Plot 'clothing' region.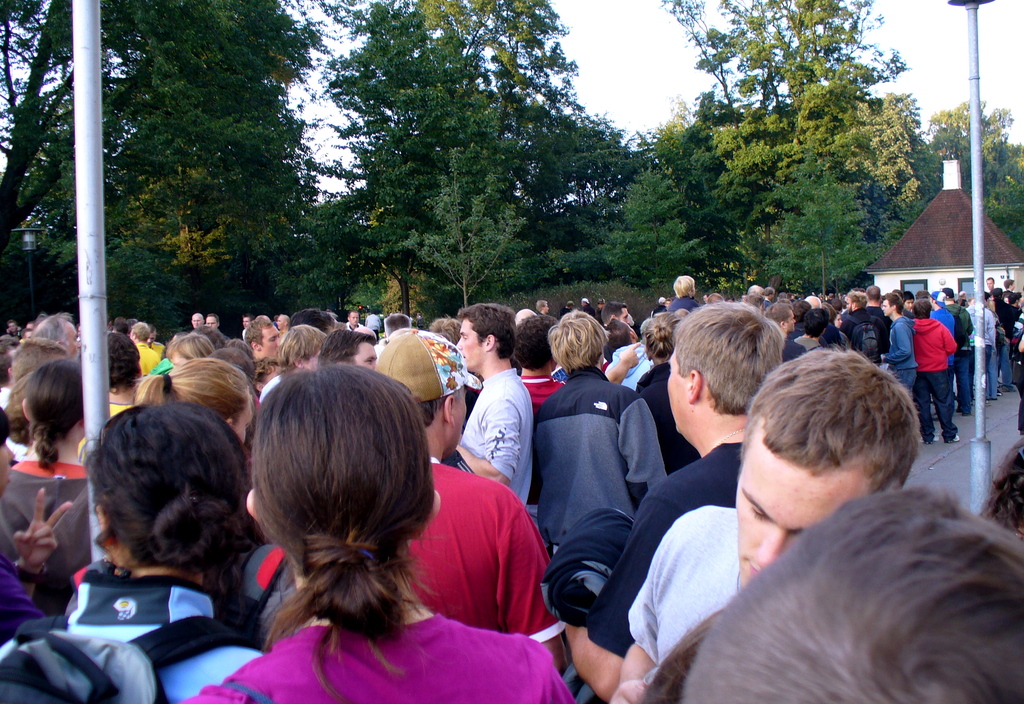
Plotted at bbox=[884, 315, 915, 394].
